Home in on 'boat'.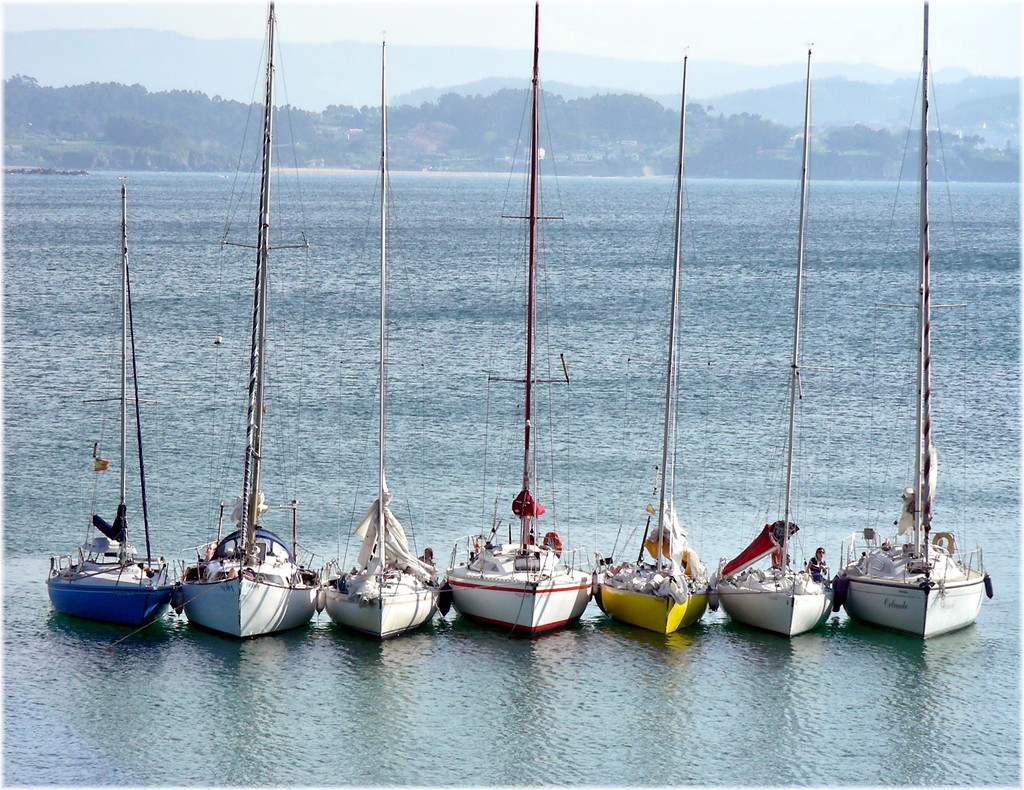
Homed in at Rect(320, 38, 442, 641).
